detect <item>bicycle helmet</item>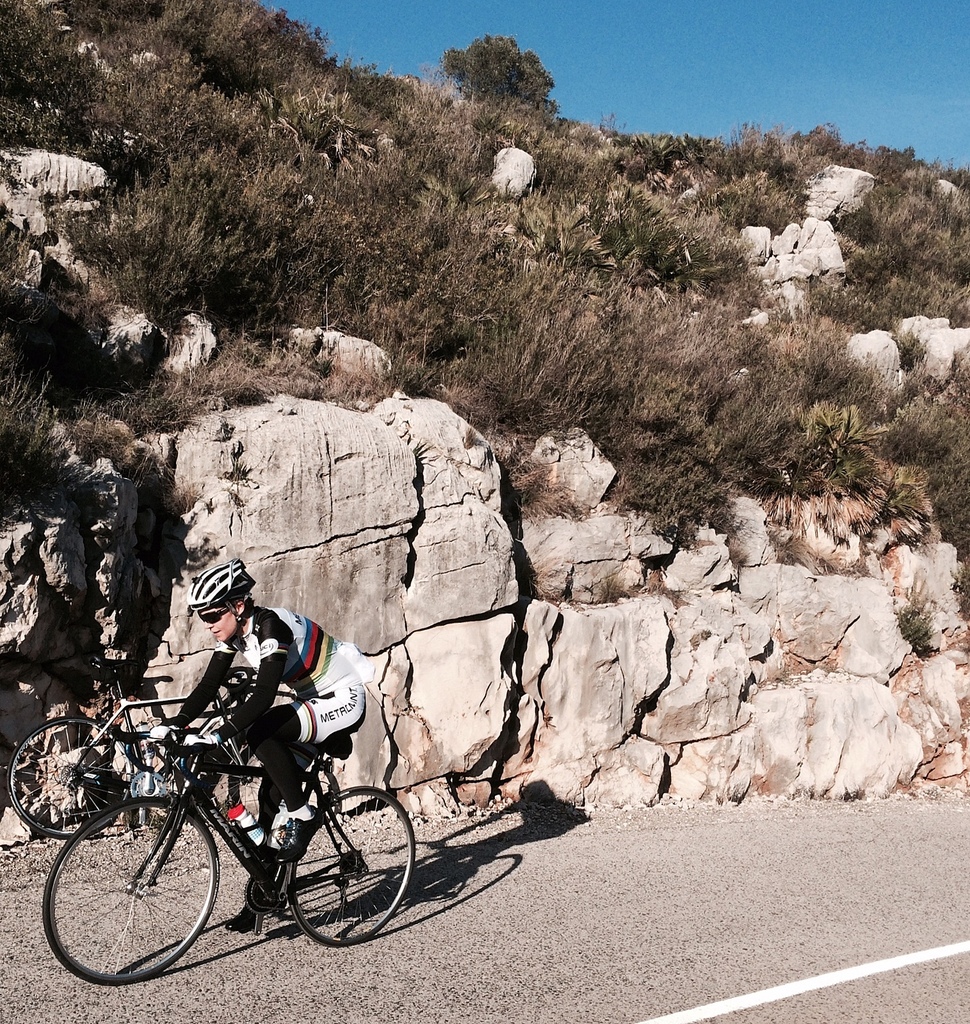
(left=177, top=561, right=261, bottom=612)
